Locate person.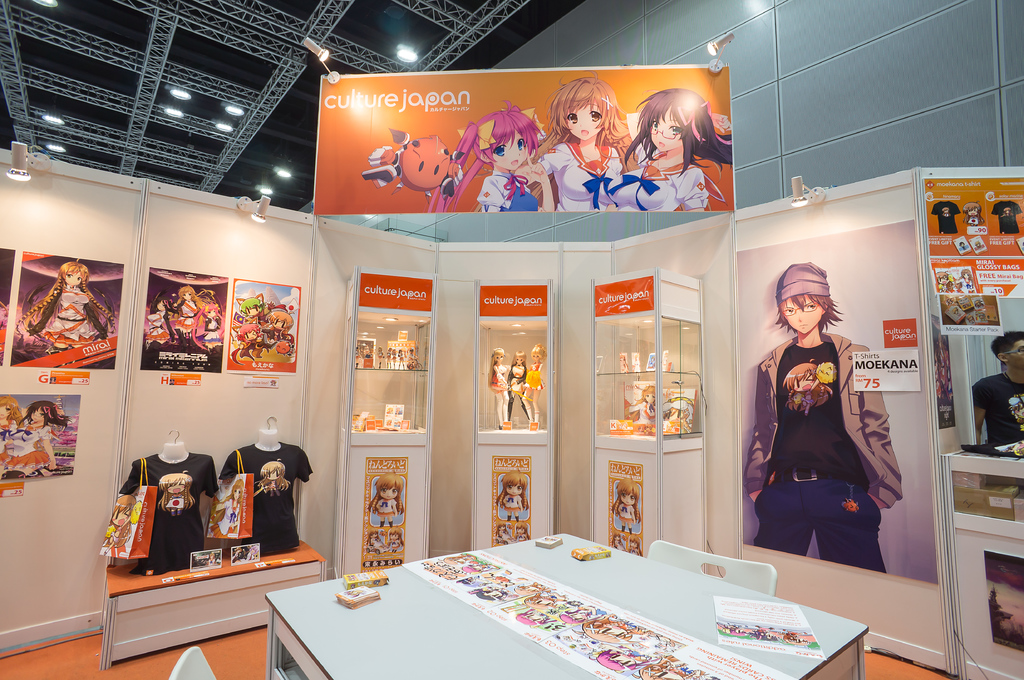
Bounding box: [left=761, top=259, right=898, bottom=597].
